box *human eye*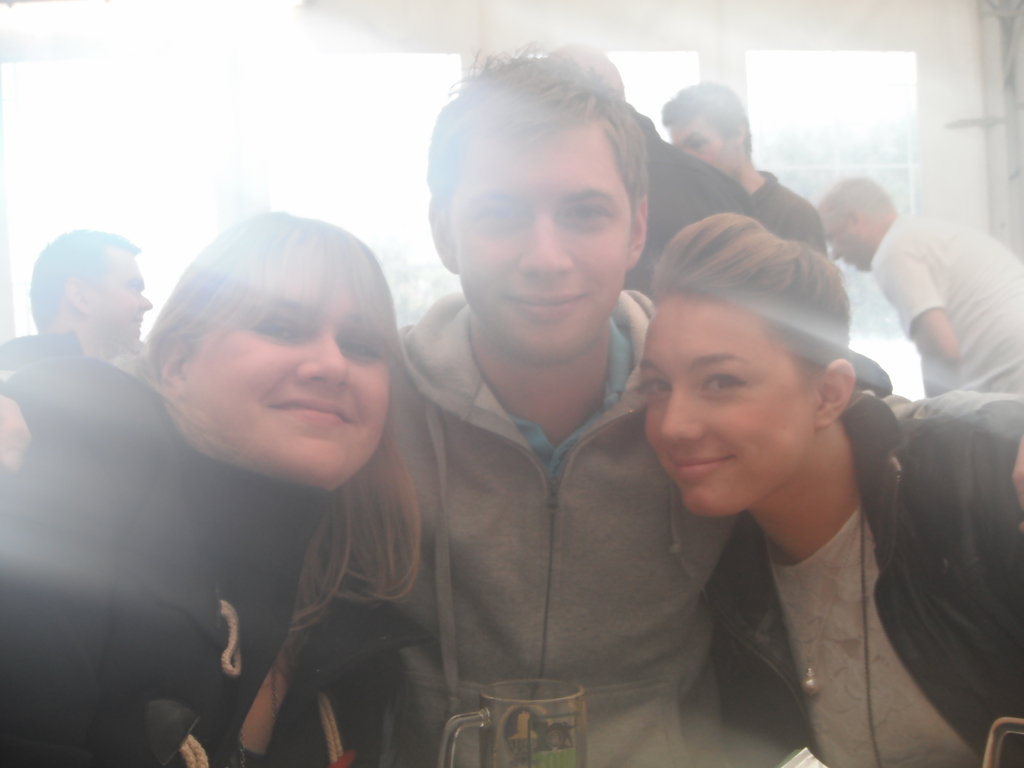
region(561, 193, 618, 233)
